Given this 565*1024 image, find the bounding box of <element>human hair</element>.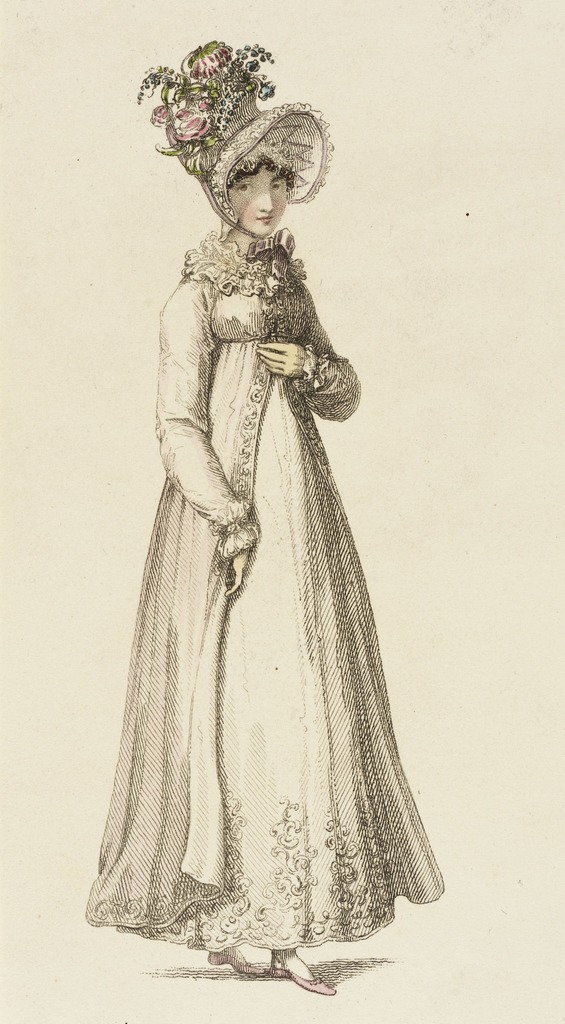
bbox=[222, 157, 294, 186].
